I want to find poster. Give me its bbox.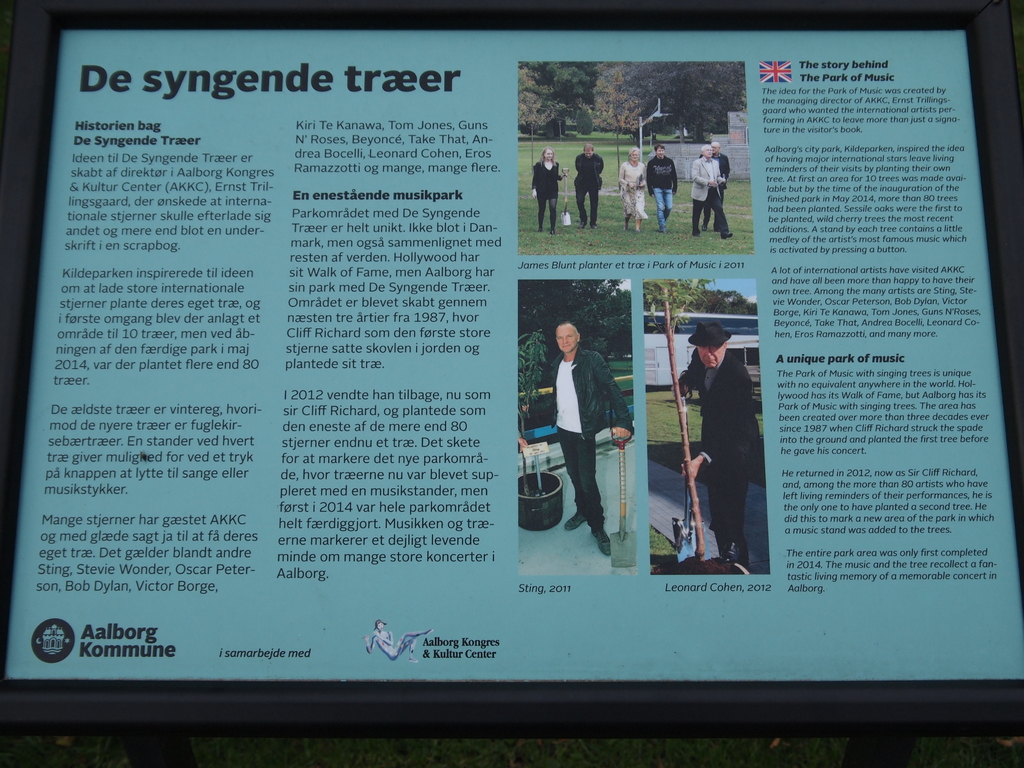
bbox(6, 29, 1023, 681).
